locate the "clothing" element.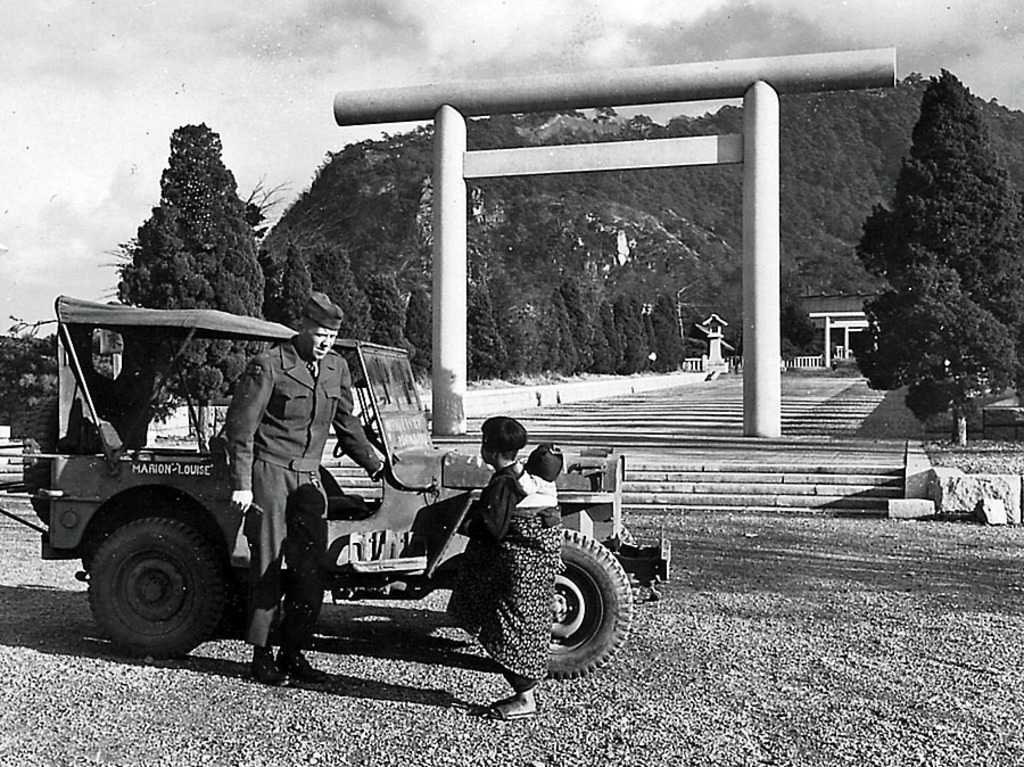
Element bbox: <region>514, 470, 559, 506</region>.
